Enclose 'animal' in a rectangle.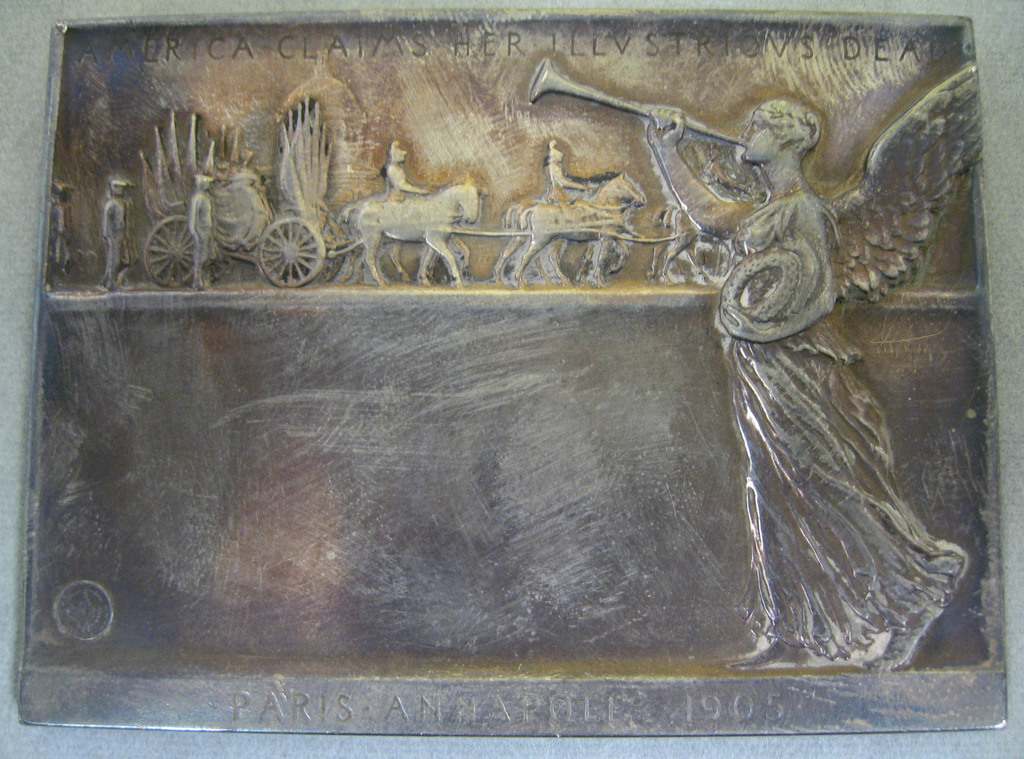
box=[493, 182, 605, 286].
